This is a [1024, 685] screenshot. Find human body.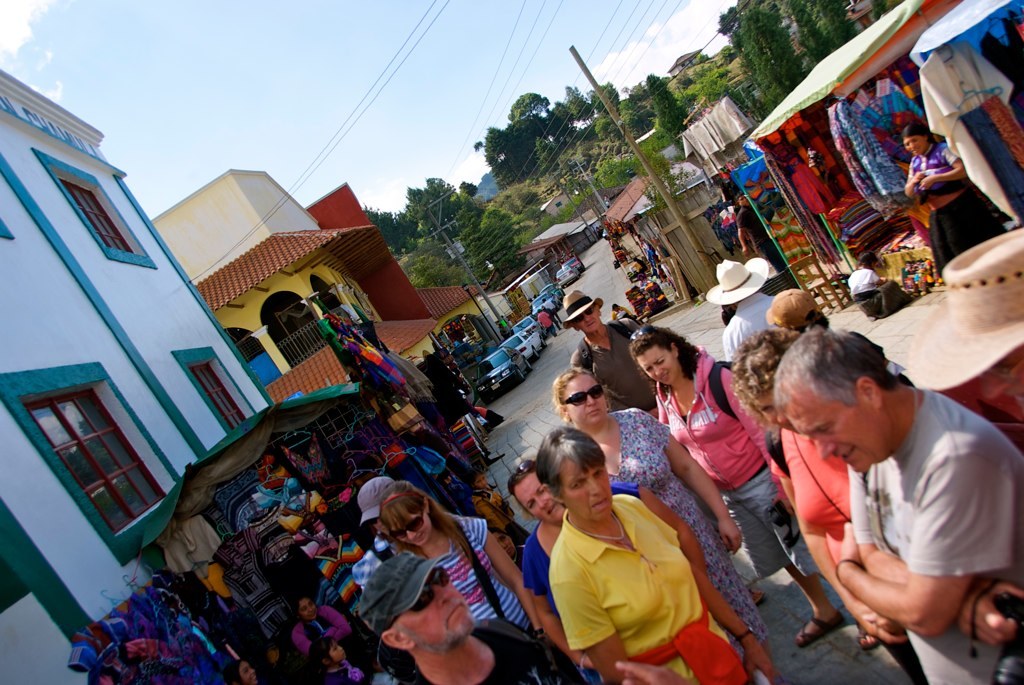
Bounding box: box=[902, 133, 1023, 278].
